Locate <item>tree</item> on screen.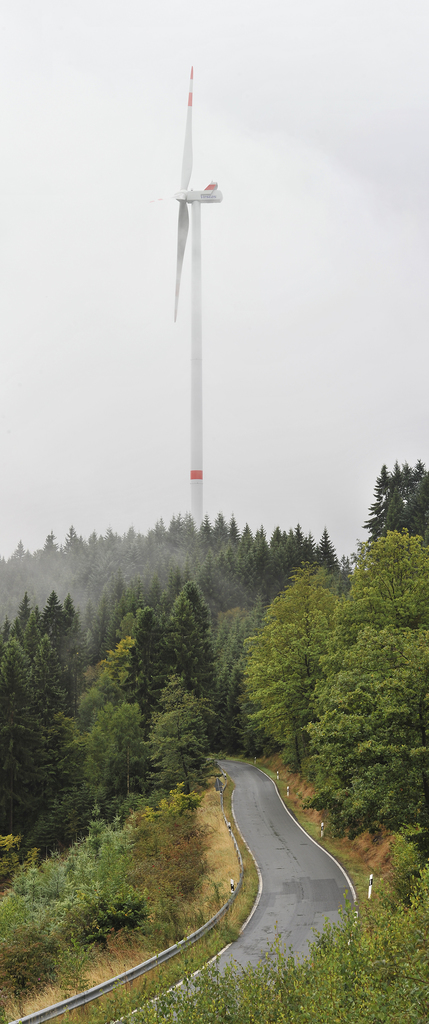
On screen at box=[0, 640, 33, 830].
